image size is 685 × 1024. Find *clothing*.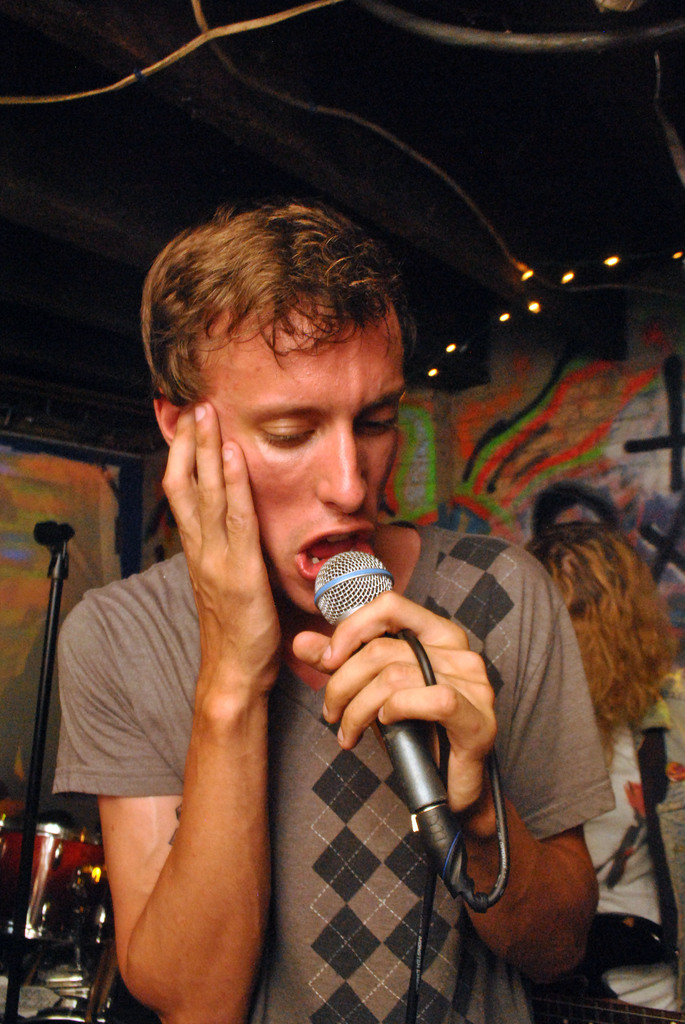
region(50, 521, 615, 1023).
